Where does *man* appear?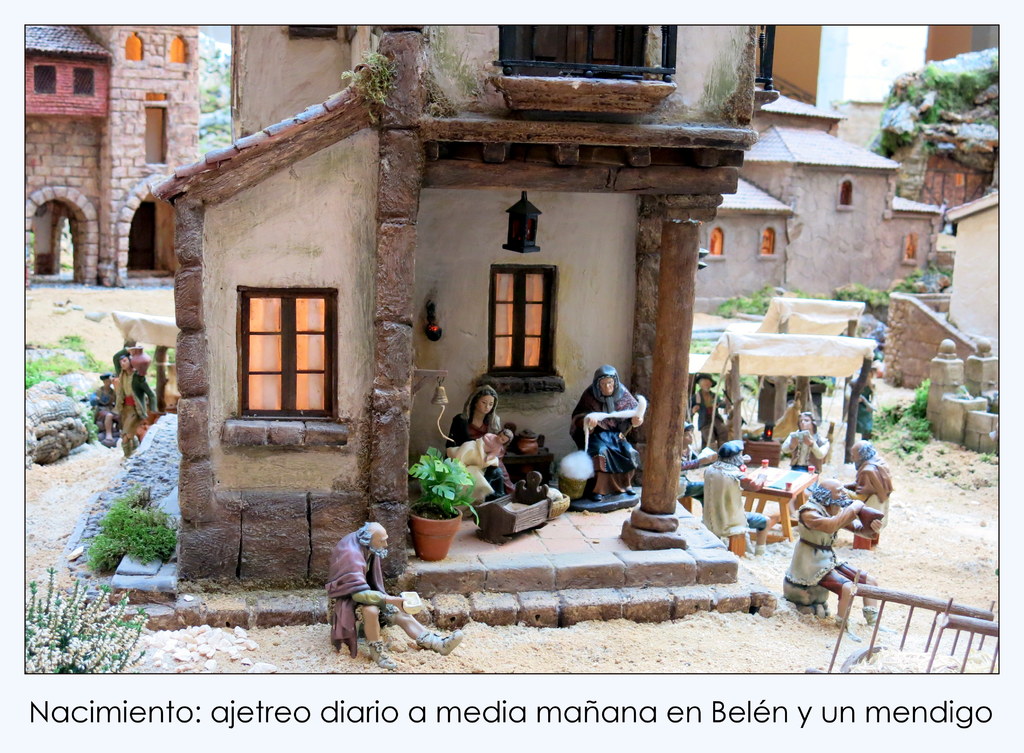
Appears at (x1=691, y1=368, x2=747, y2=451).
